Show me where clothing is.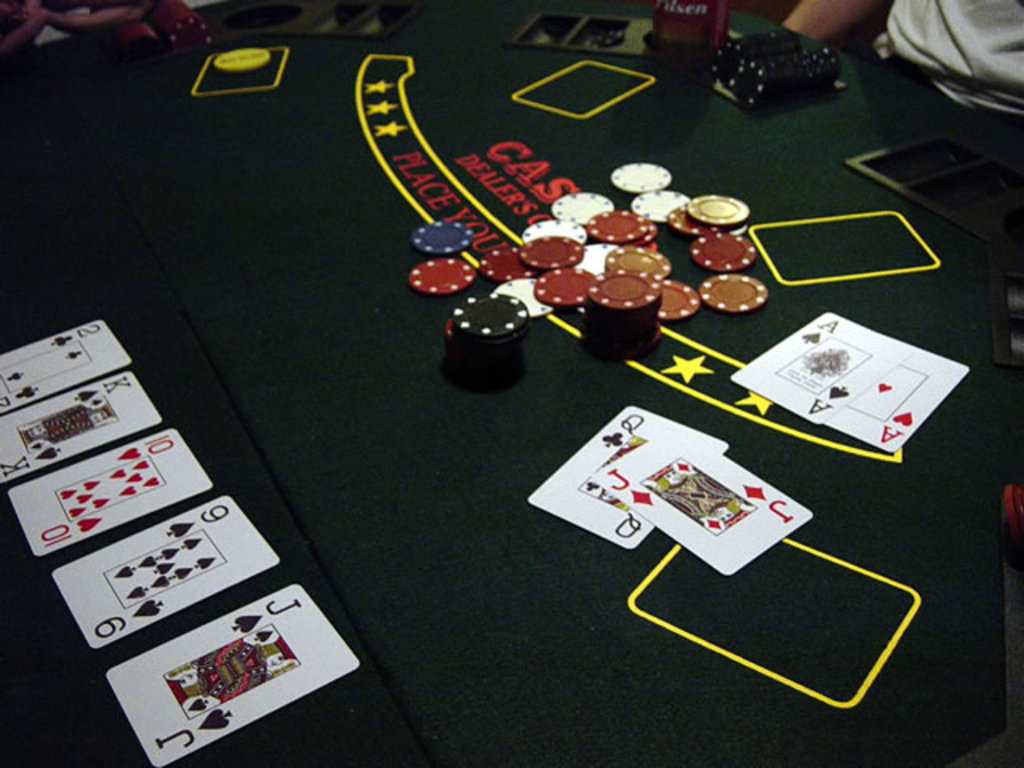
clothing is at locate(34, 29, 928, 742).
